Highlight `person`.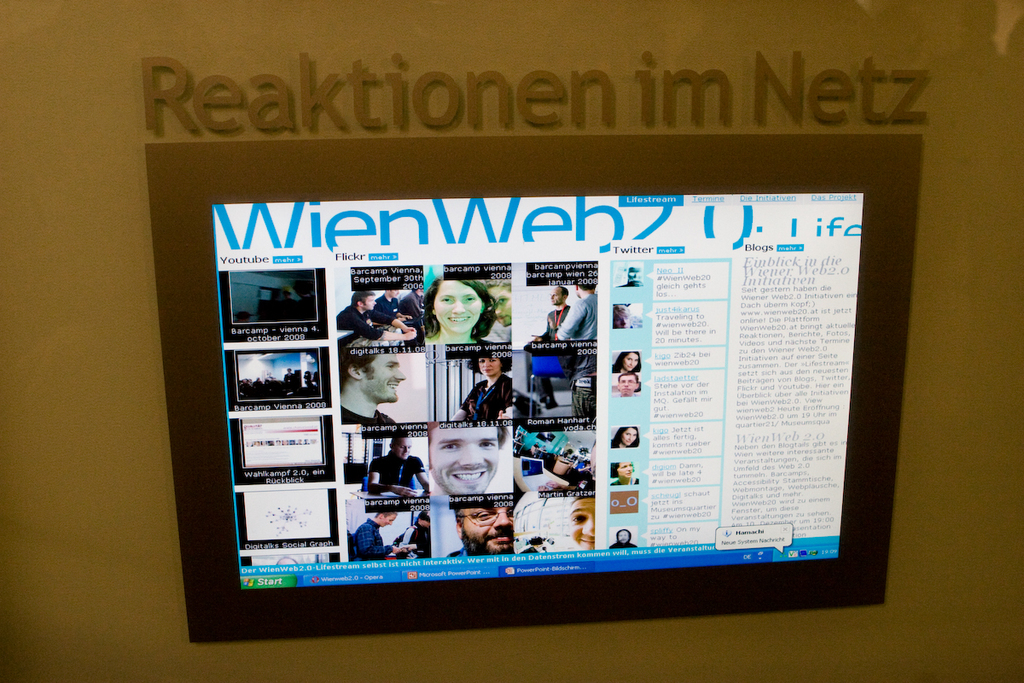
Highlighted region: 614/301/631/330.
